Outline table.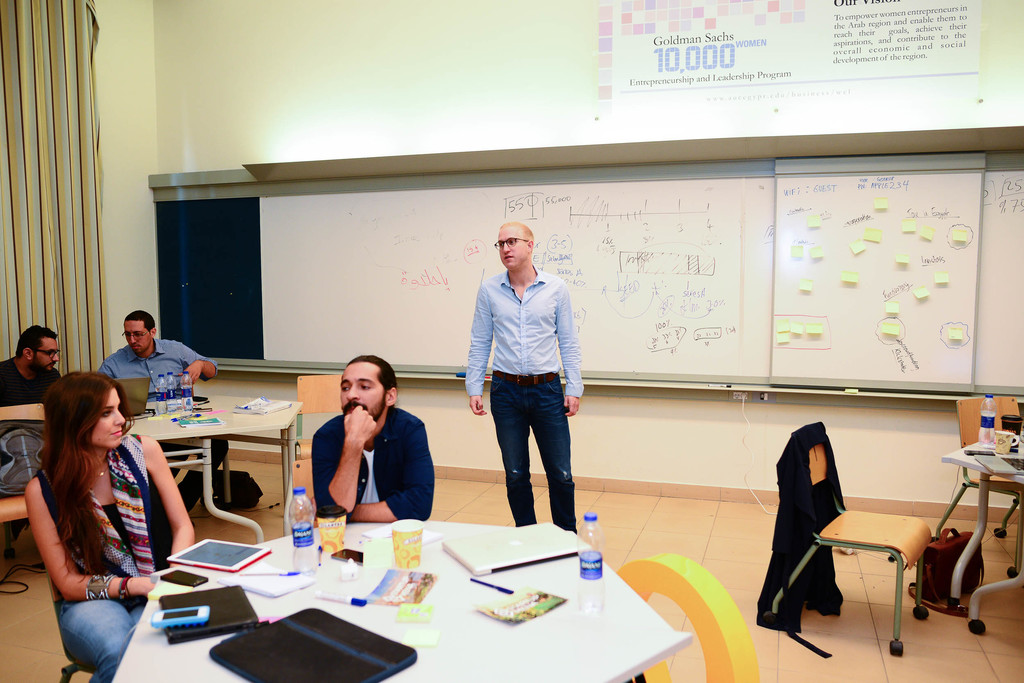
Outline: (128, 393, 304, 545).
